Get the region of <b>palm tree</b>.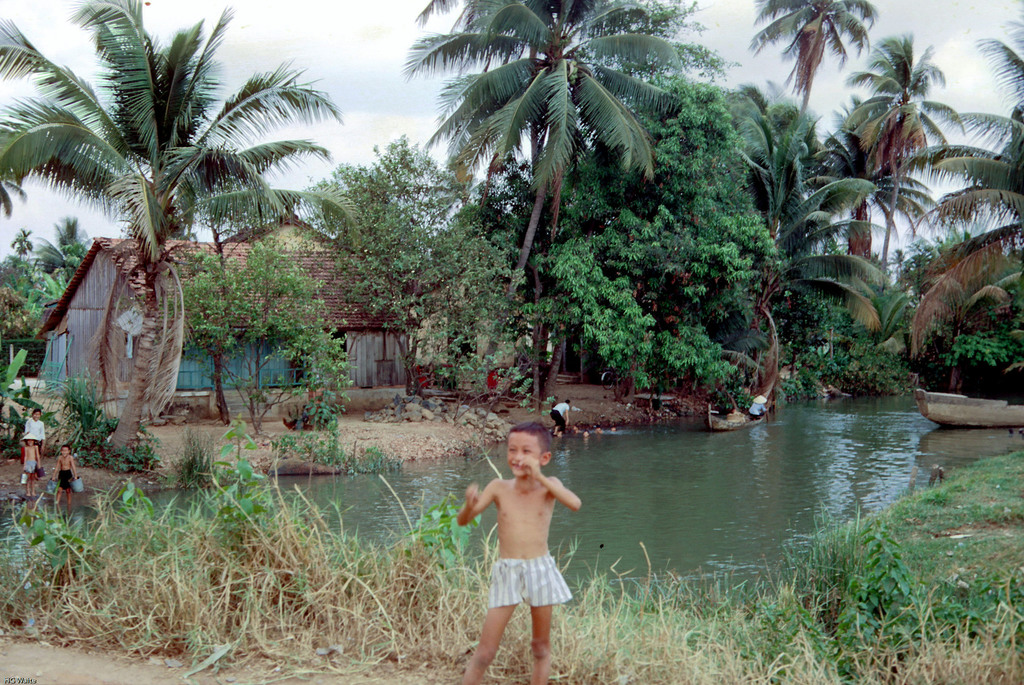
<box>845,109,977,290</box>.
